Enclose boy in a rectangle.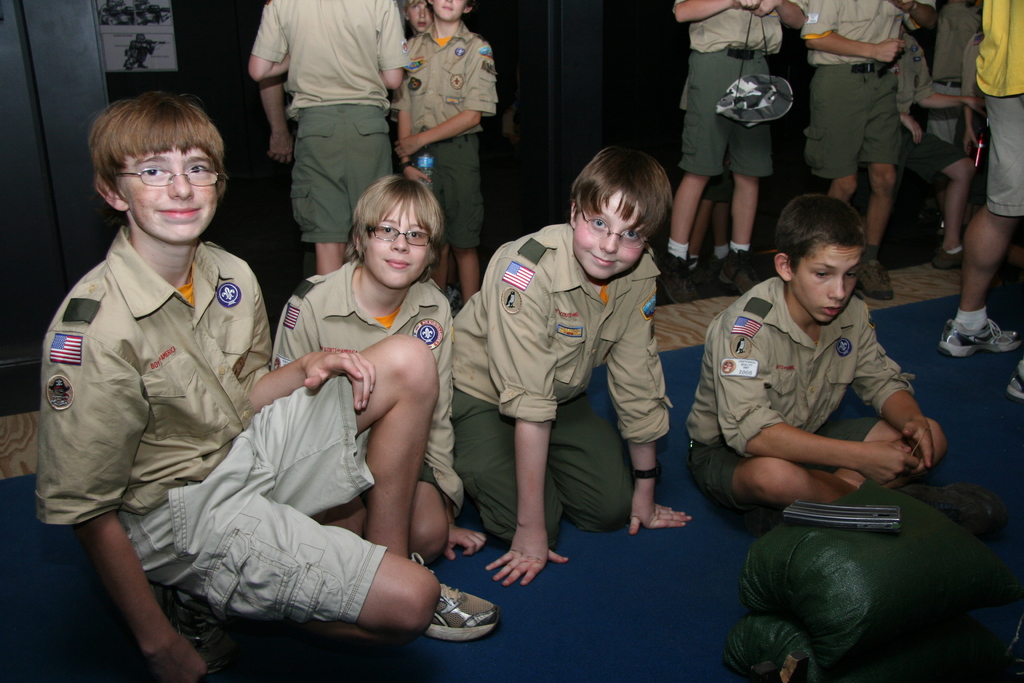
388:0:499:308.
